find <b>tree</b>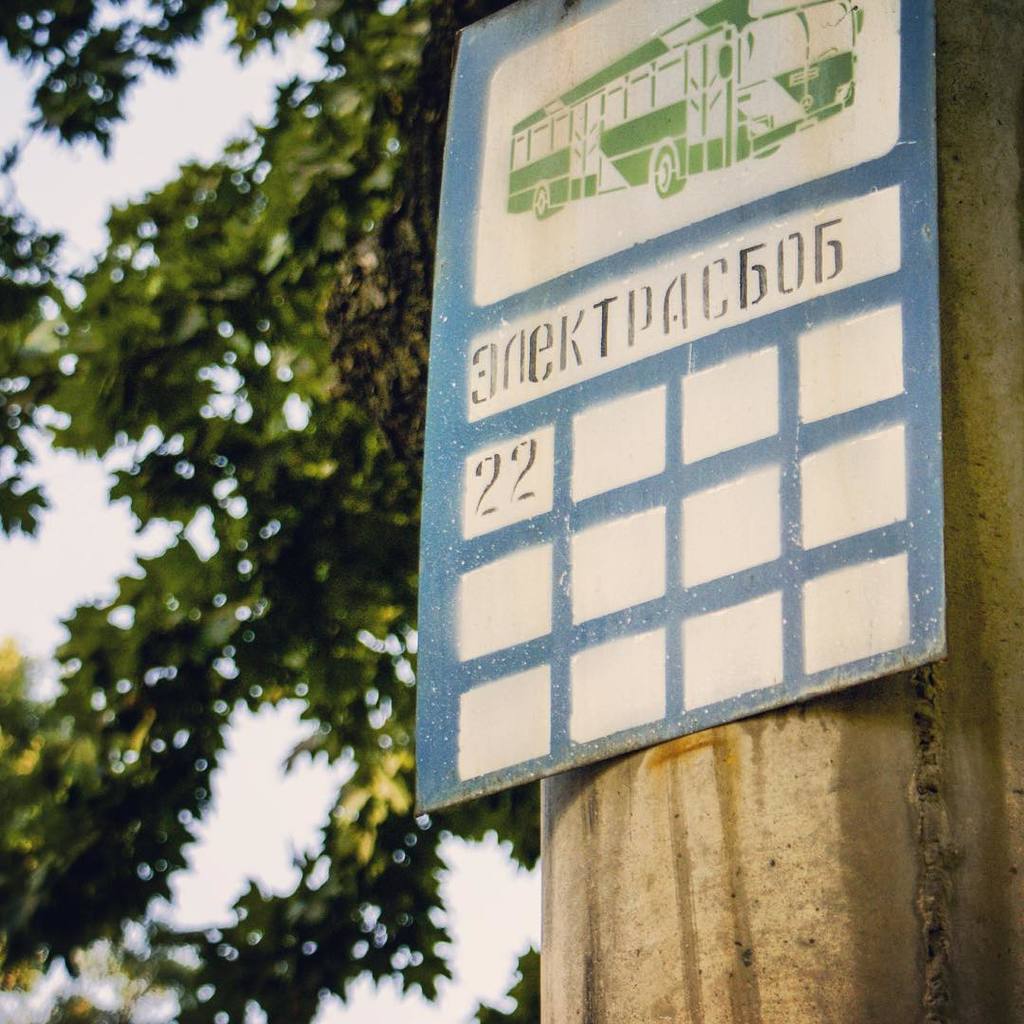
(13, 4, 474, 996)
